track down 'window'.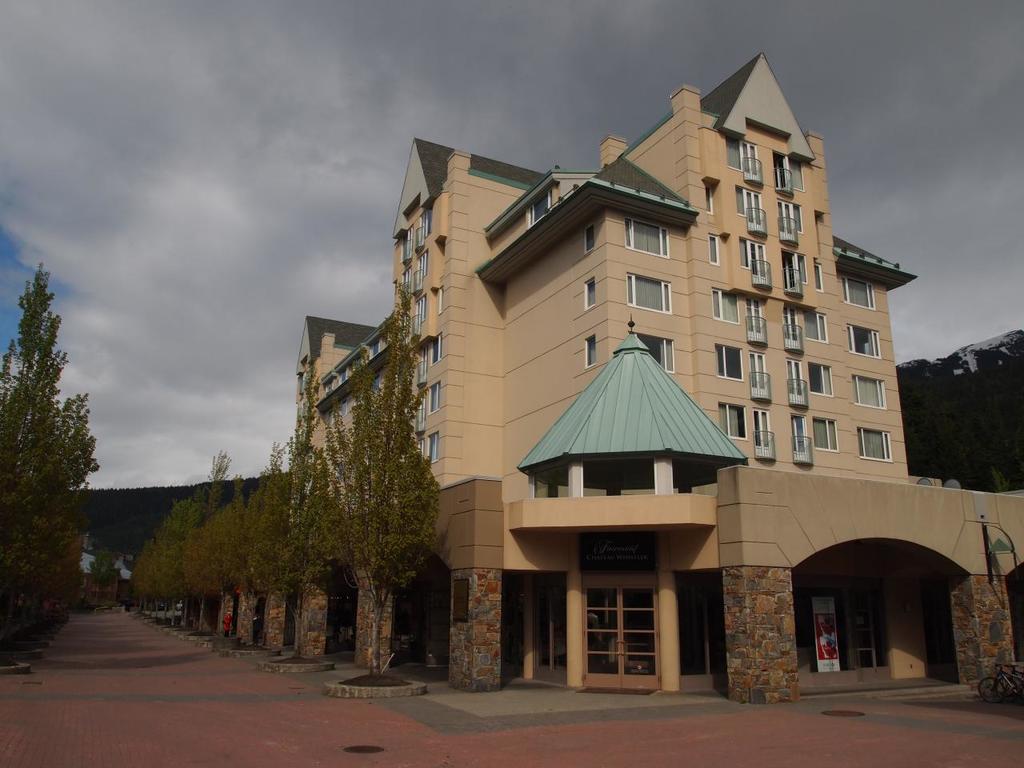
Tracked to (809, 360, 834, 394).
